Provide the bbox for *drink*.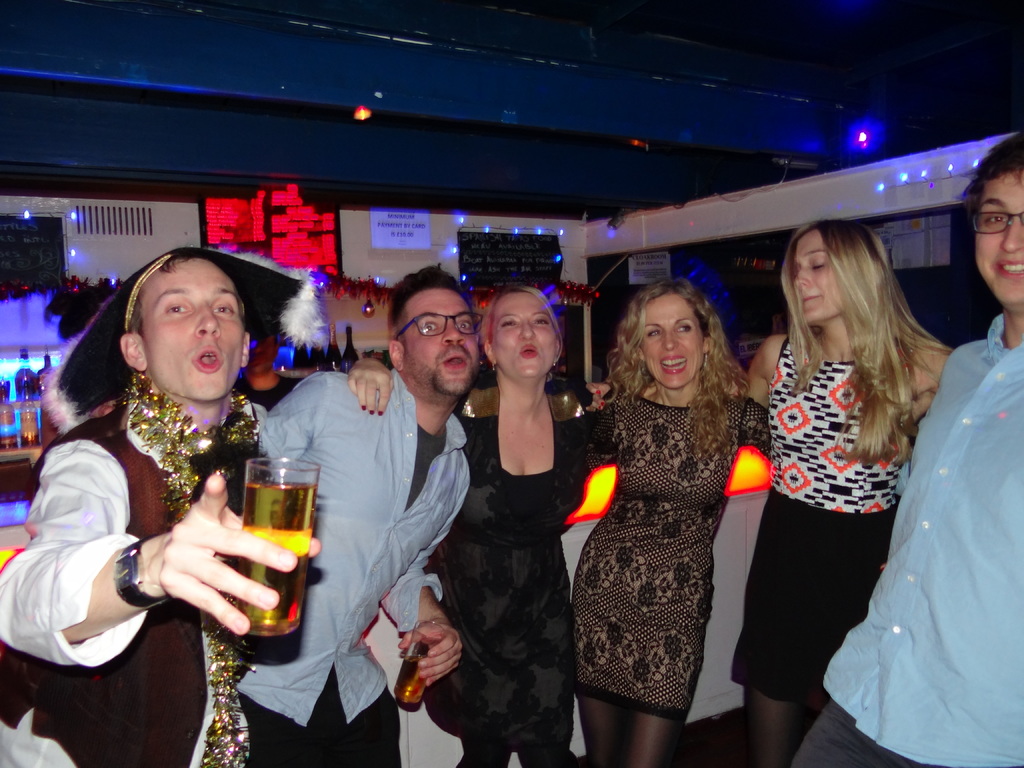
Rect(228, 479, 319, 636).
